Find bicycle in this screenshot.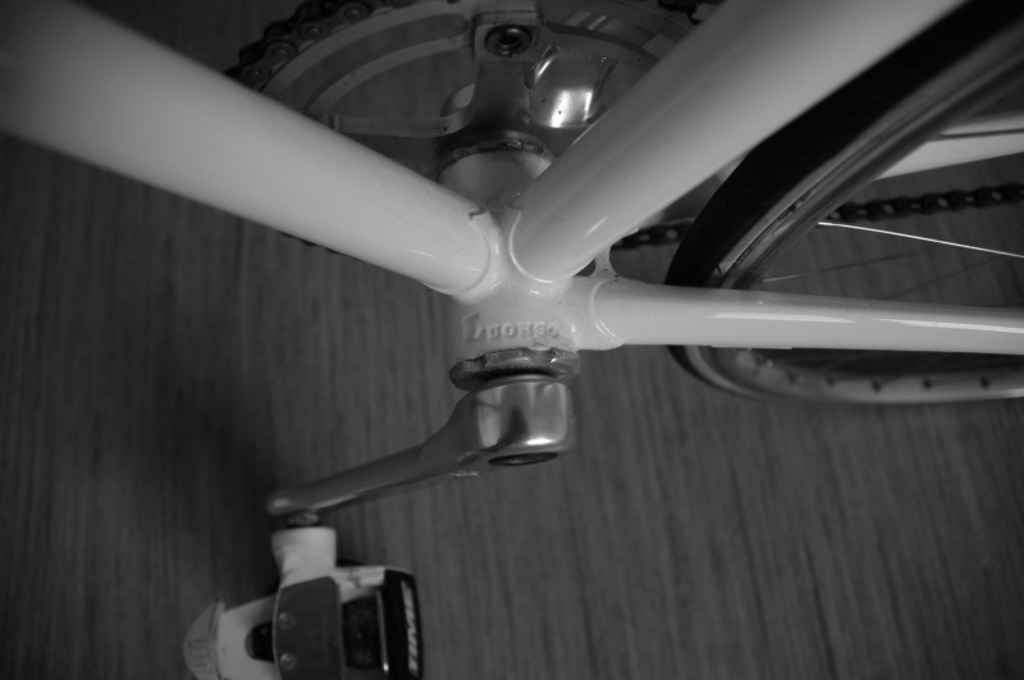
The bounding box for bicycle is 0 0 1023 679.
